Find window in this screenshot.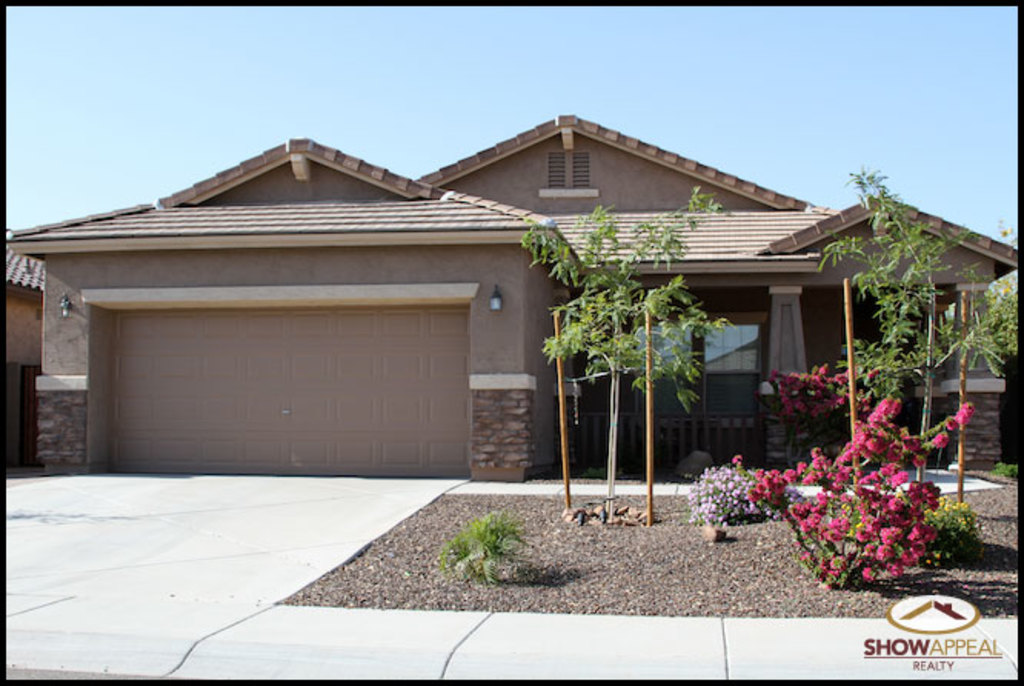
The bounding box for window is (left=706, top=321, right=755, bottom=414).
